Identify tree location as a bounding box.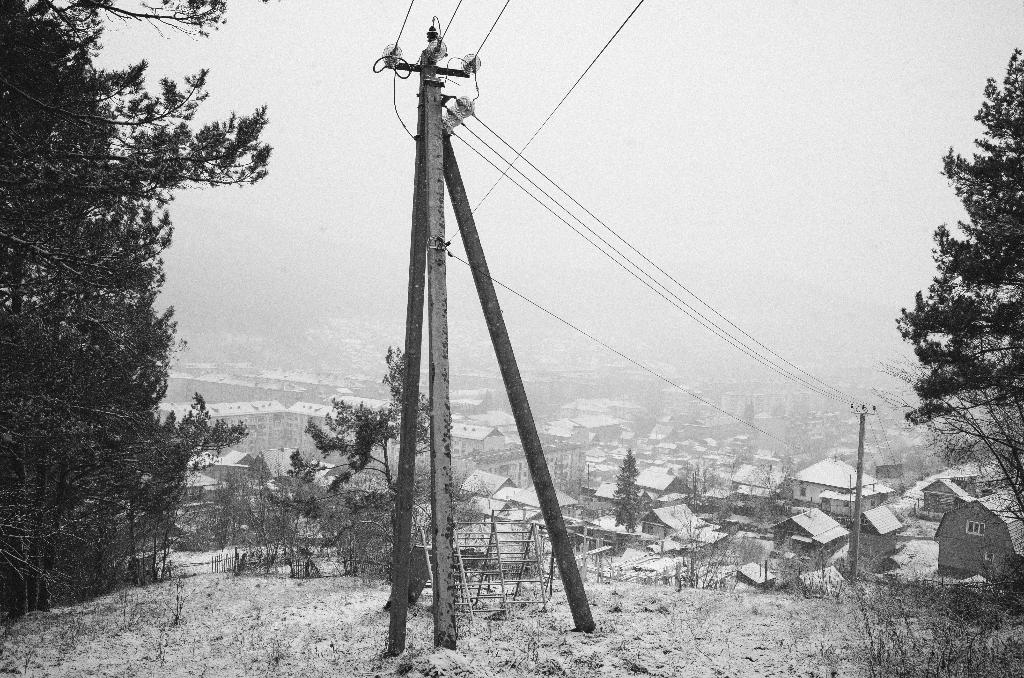
{"left": 288, "top": 343, "right": 452, "bottom": 575}.
